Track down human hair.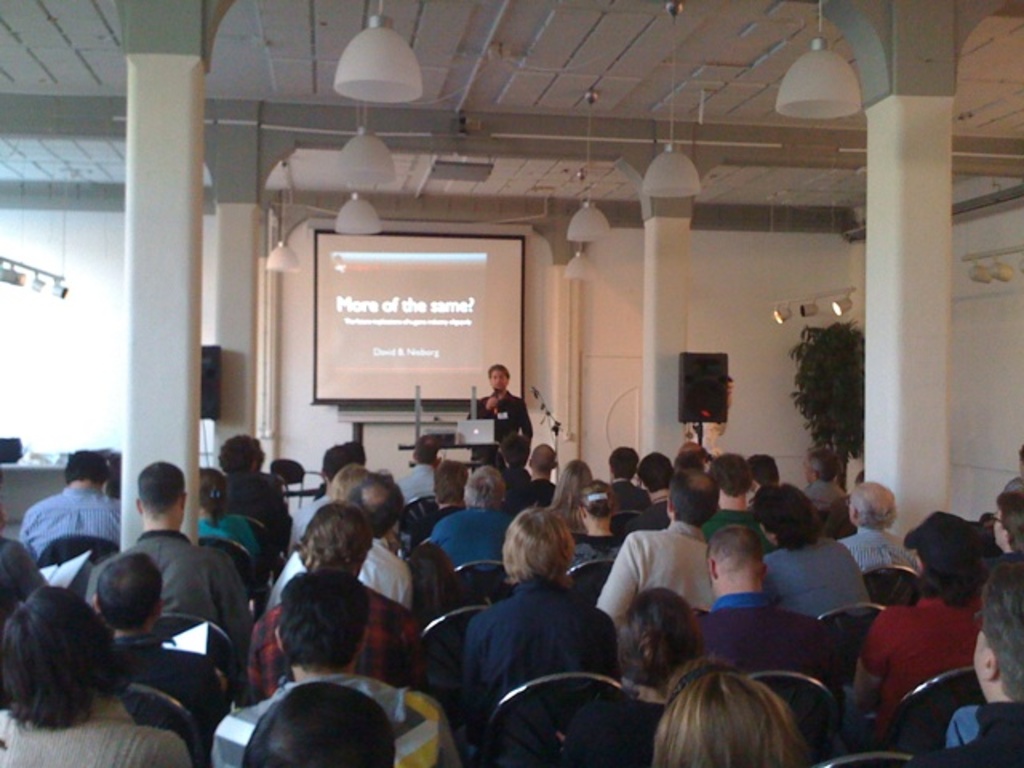
Tracked to {"left": 62, "top": 448, "right": 110, "bottom": 488}.
